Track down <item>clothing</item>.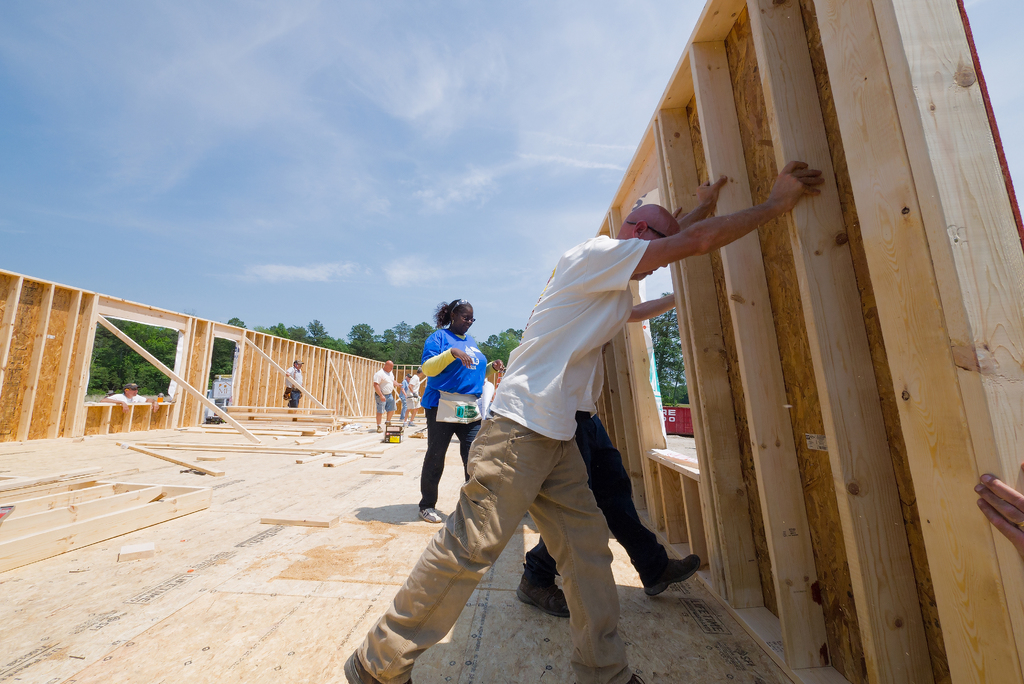
Tracked to bbox=(524, 355, 667, 586).
